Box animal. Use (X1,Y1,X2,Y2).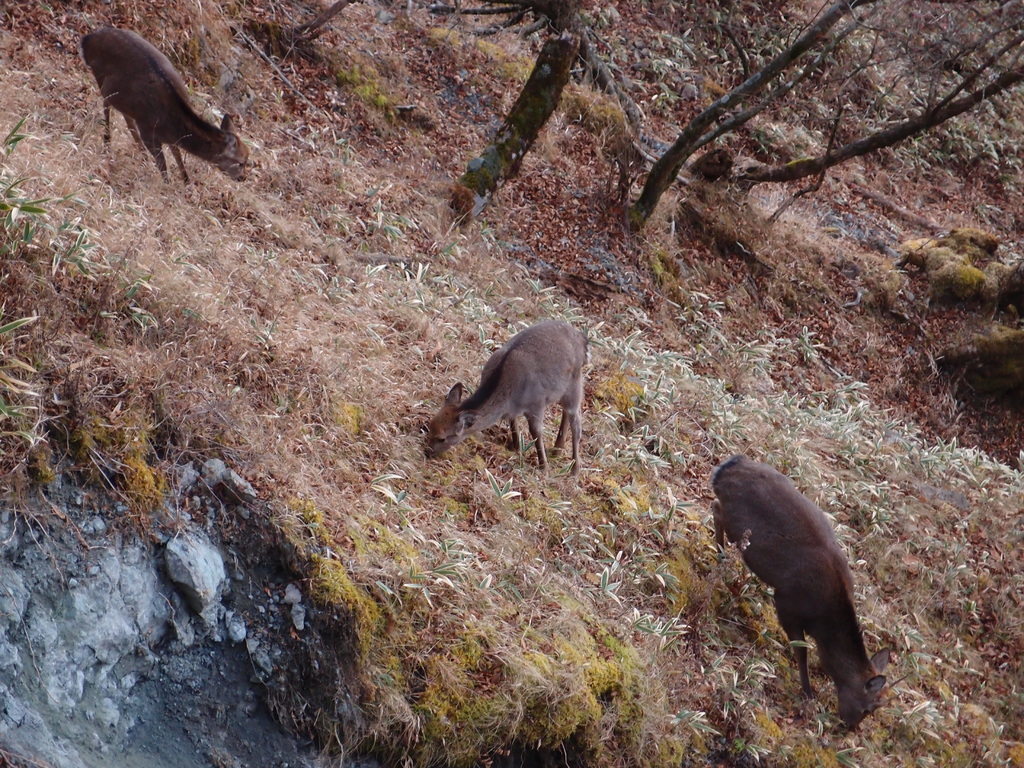
(707,449,895,733).
